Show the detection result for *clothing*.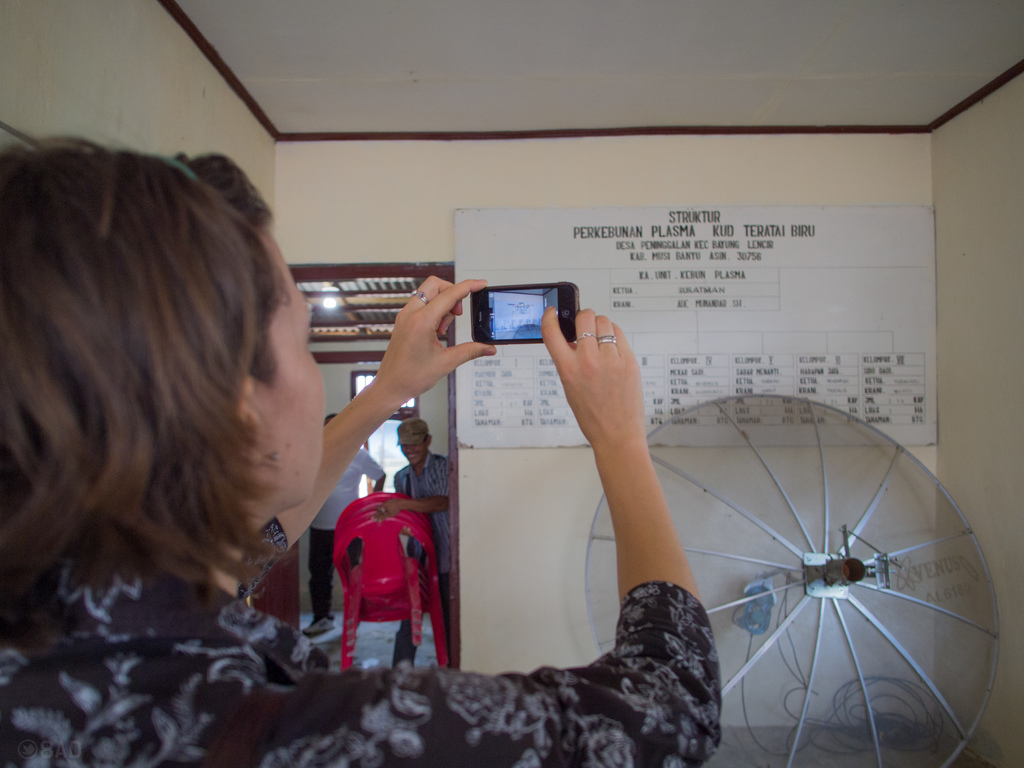
(x1=0, y1=580, x2=720, y2=767).
